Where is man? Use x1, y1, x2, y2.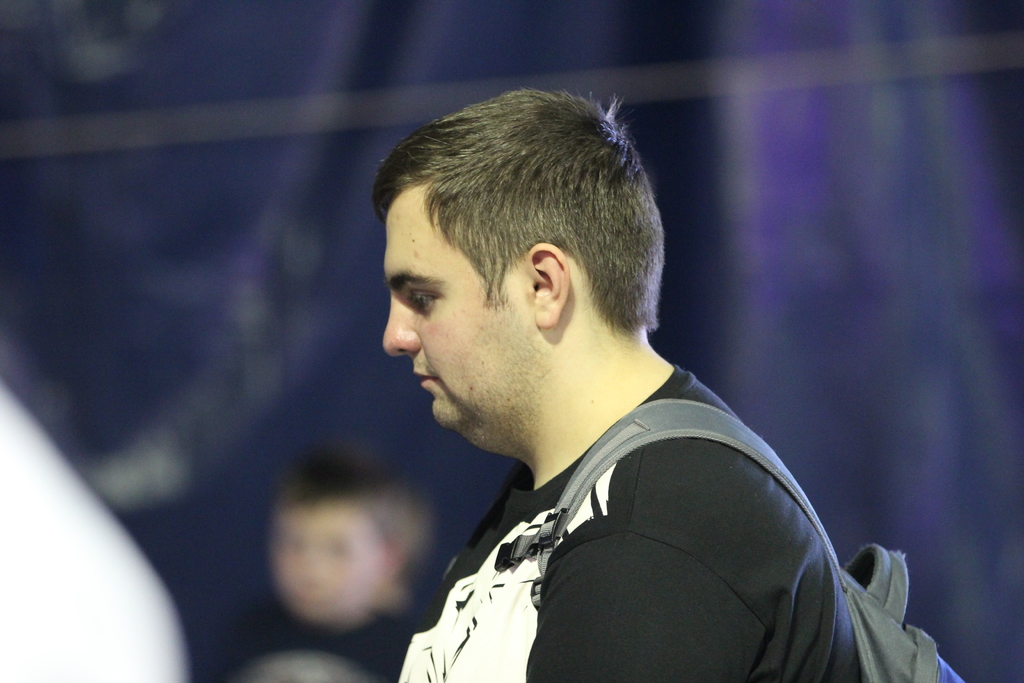
353, 205, 893, 682.
